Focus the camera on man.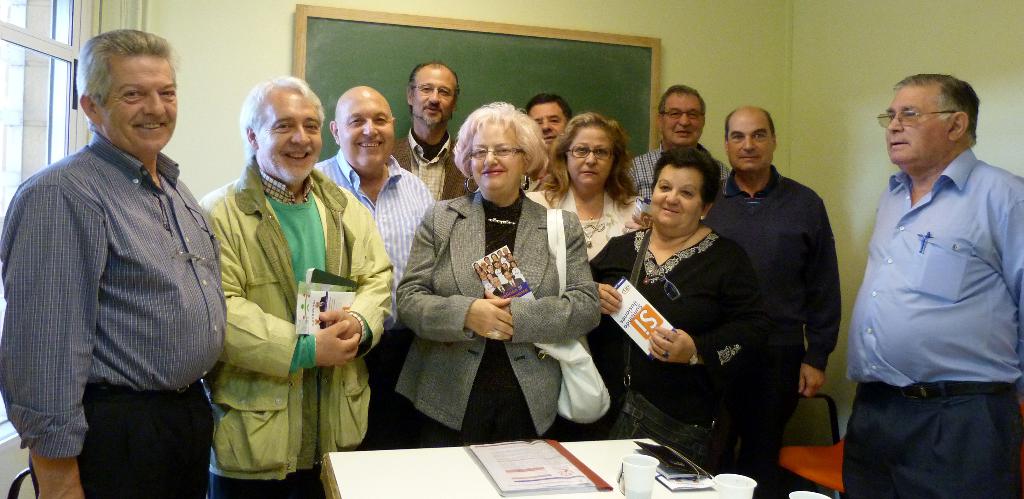
Focus region: detection(700, 104, 842, 483).
